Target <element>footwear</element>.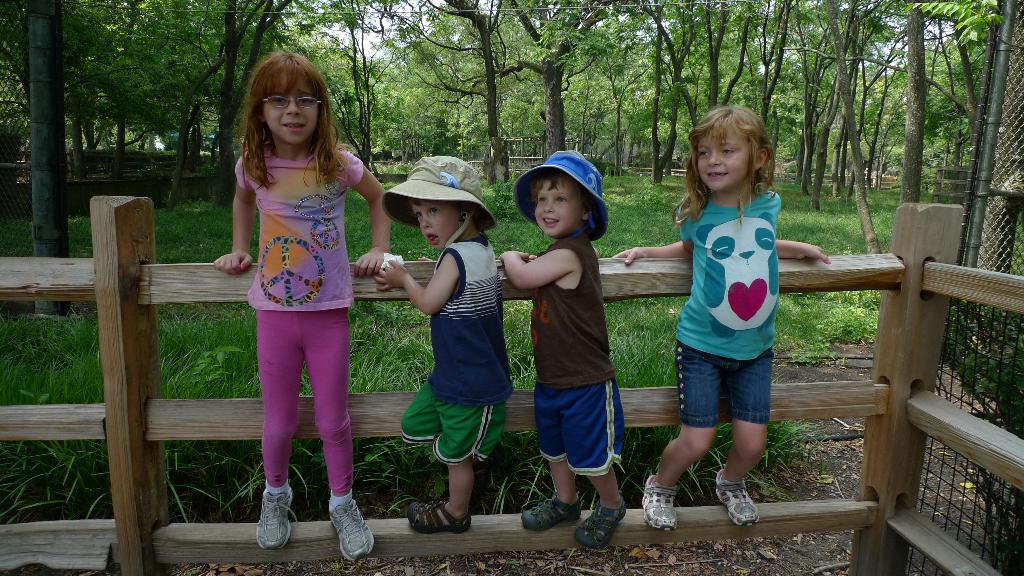
Target region: <region>259, 486, 294, 554</region>.
